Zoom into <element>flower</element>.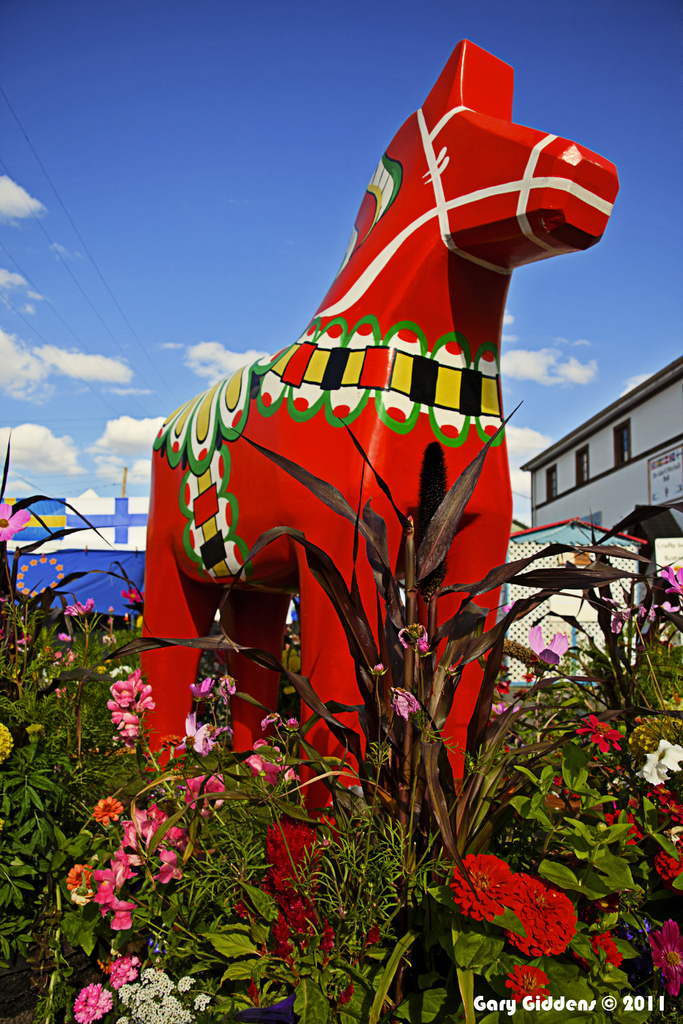
Zoom target: rect(99, 952, 141, 989).
